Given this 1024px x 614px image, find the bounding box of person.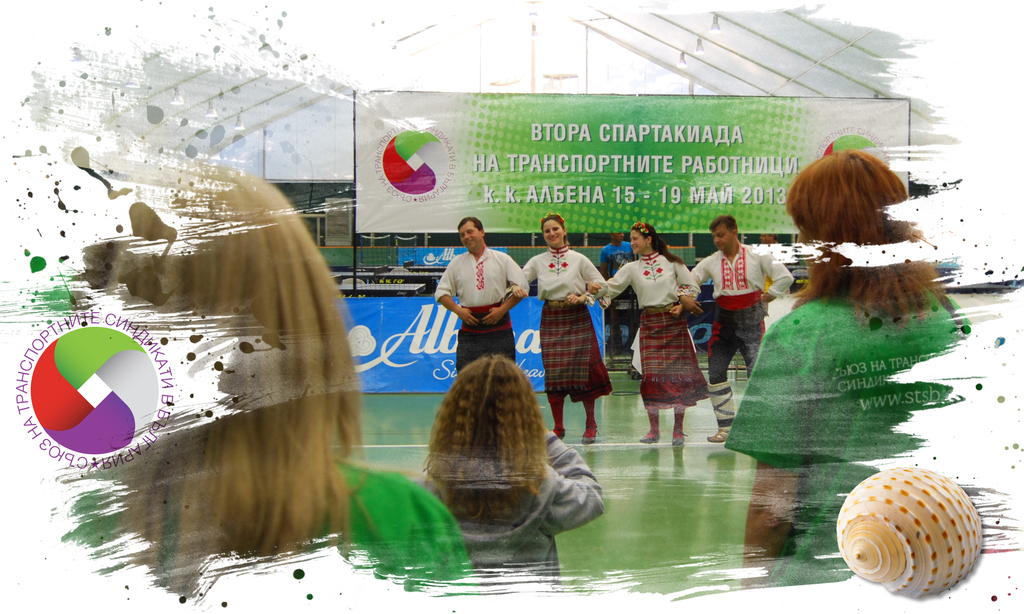
<bbox>434, 214, 531, 381</bbox>.
